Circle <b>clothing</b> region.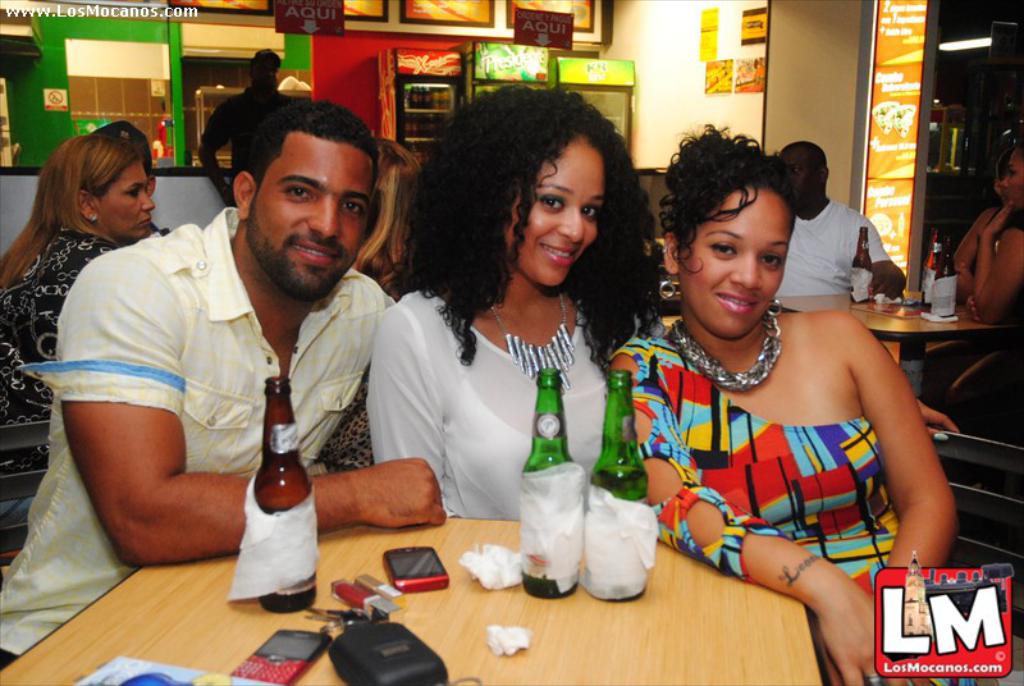
Region: 196, 77, 289, 214.
